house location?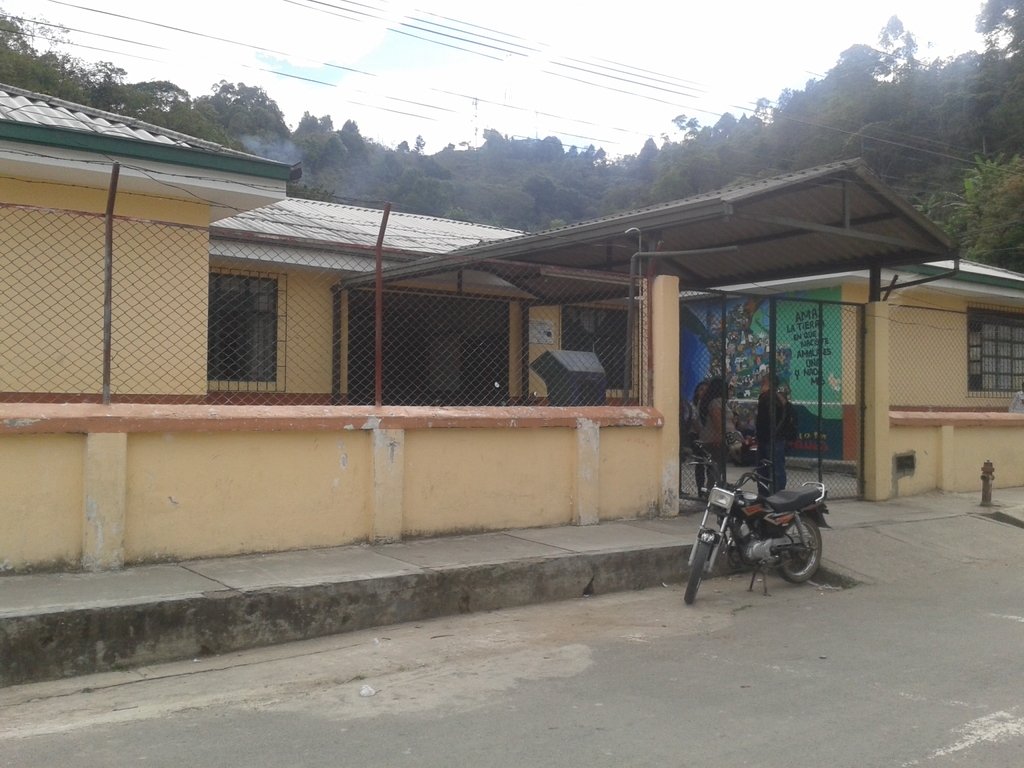
(46,97,1023,617)
